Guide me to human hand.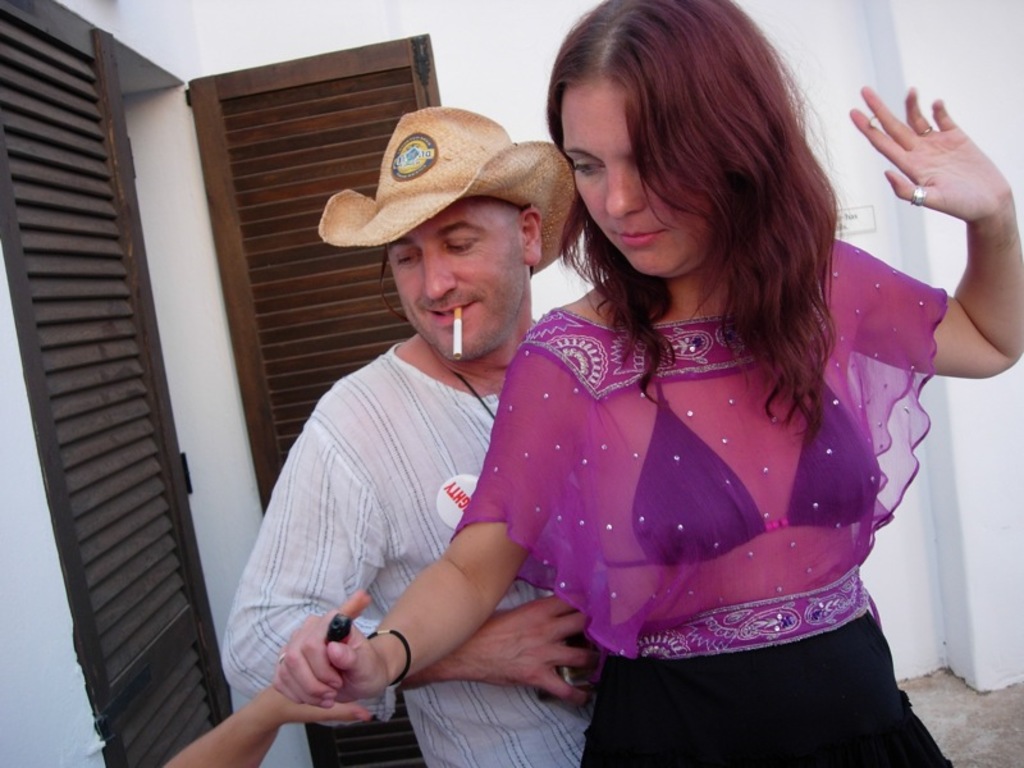
Guidance: bbox(841, 77, 1002, 252).
